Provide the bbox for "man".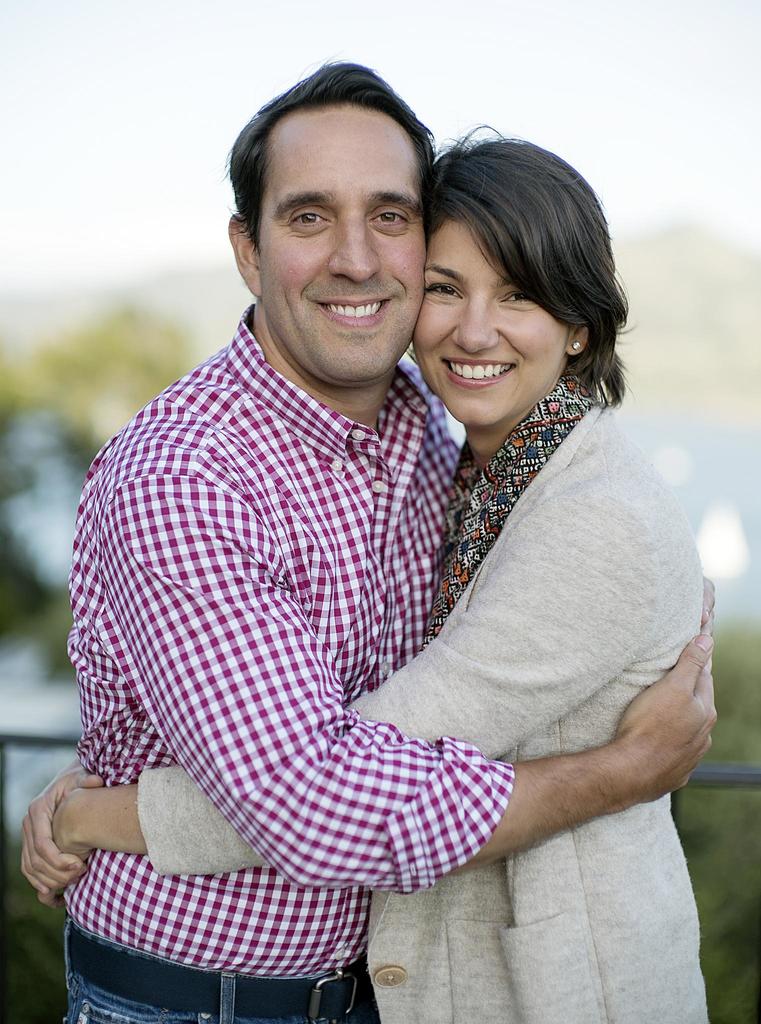
x1=53 y1=56 x2=724 y2=1023.
